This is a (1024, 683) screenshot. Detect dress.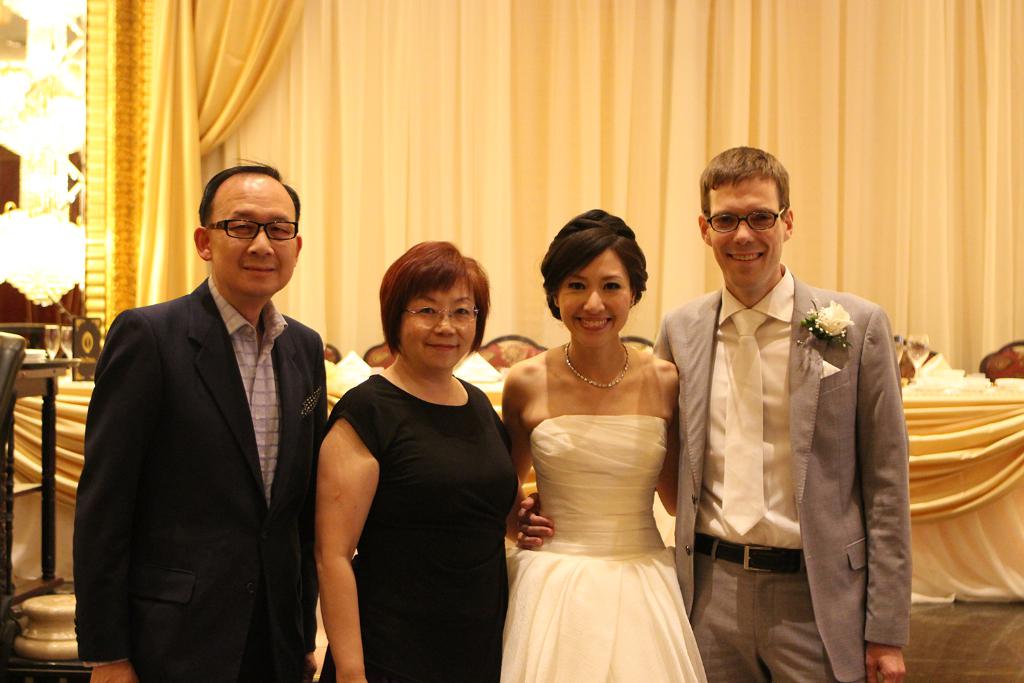
bbox=[321, 378, 519, 682].
